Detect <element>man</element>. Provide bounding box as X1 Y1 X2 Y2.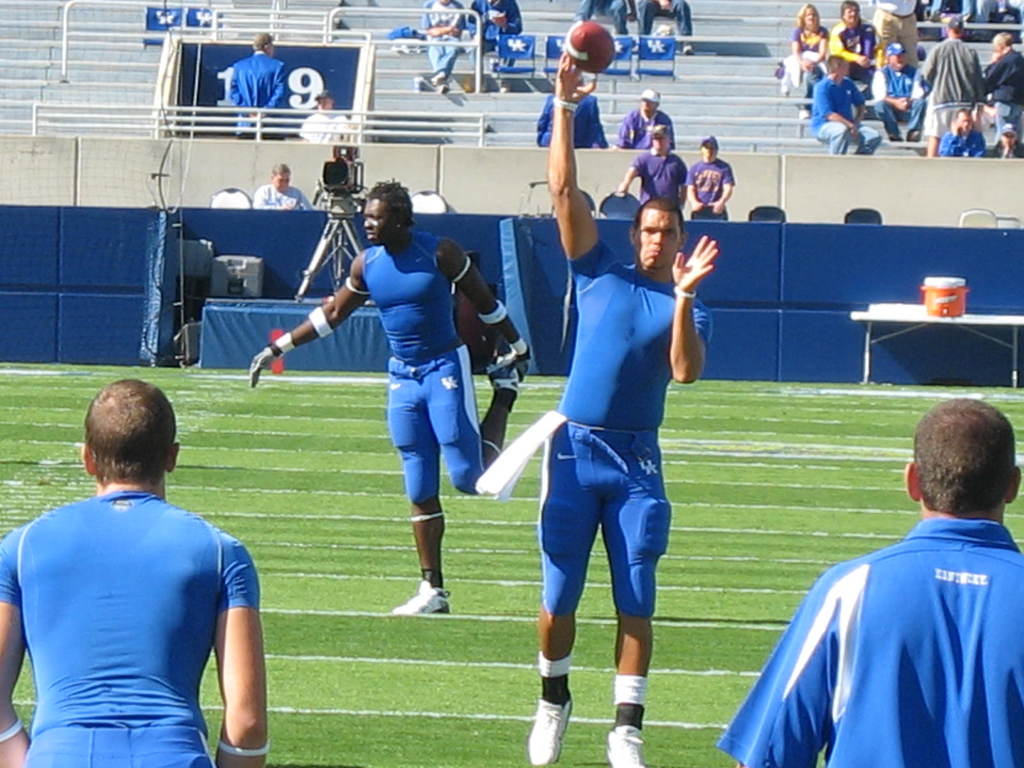
920 13 984 166.
